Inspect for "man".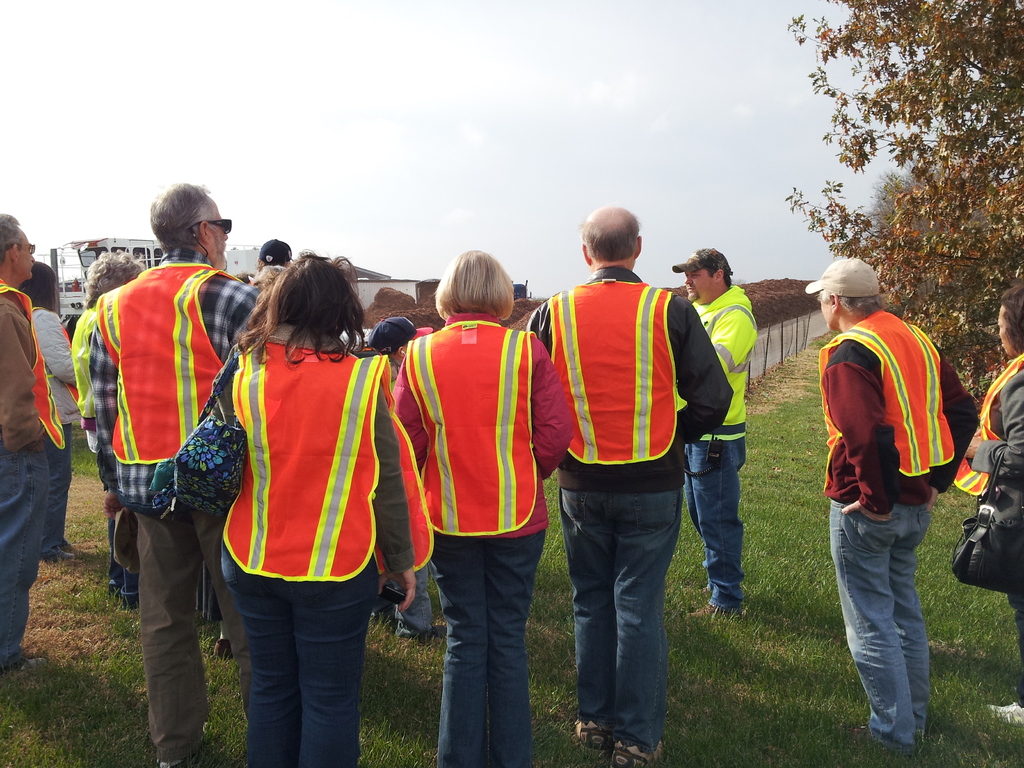
Inspection: Rect(520, 212, 724, 741).
